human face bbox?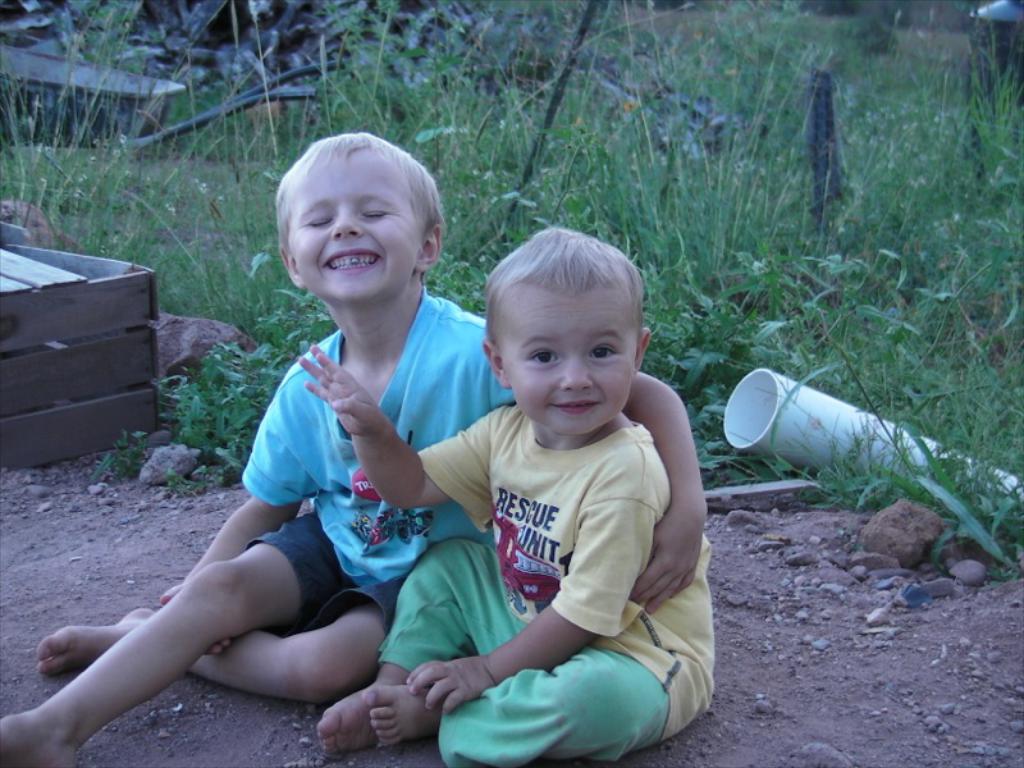
x1=500, y1=285, x2=639, y2=440
